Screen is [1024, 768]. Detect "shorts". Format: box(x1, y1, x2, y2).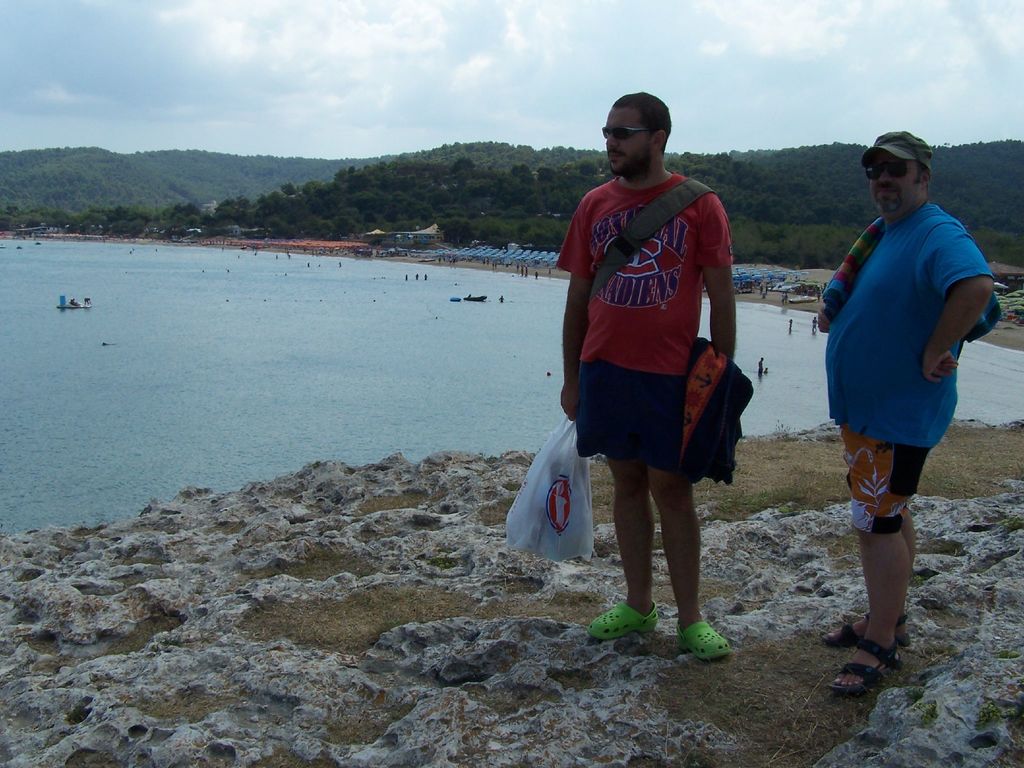
box(569, 339, 750, 472).
